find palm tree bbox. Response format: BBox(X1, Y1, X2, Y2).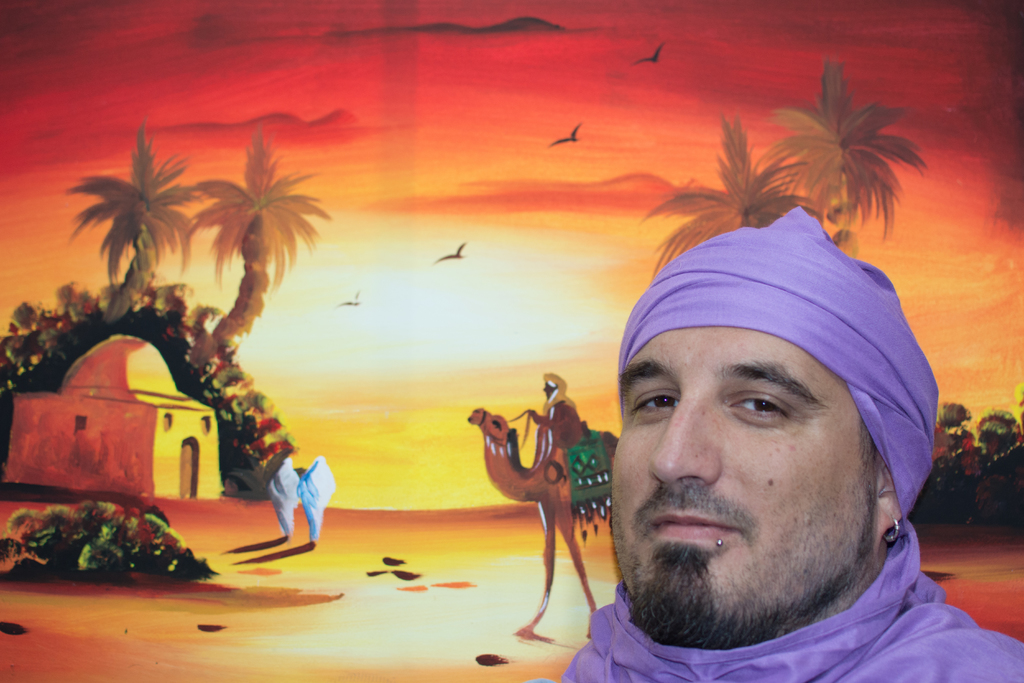
BBox(175, 120, 332, 378).
